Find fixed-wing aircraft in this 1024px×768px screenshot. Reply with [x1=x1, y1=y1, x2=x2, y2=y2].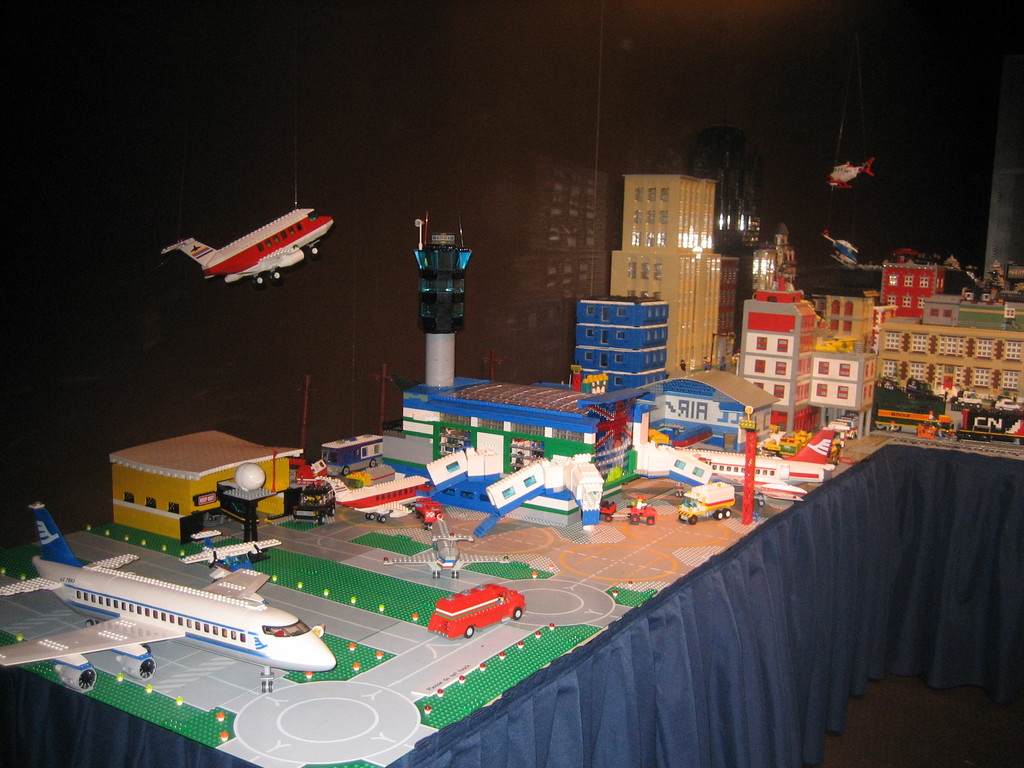
[x1=657, y1=424, x2=836, y2=500].
